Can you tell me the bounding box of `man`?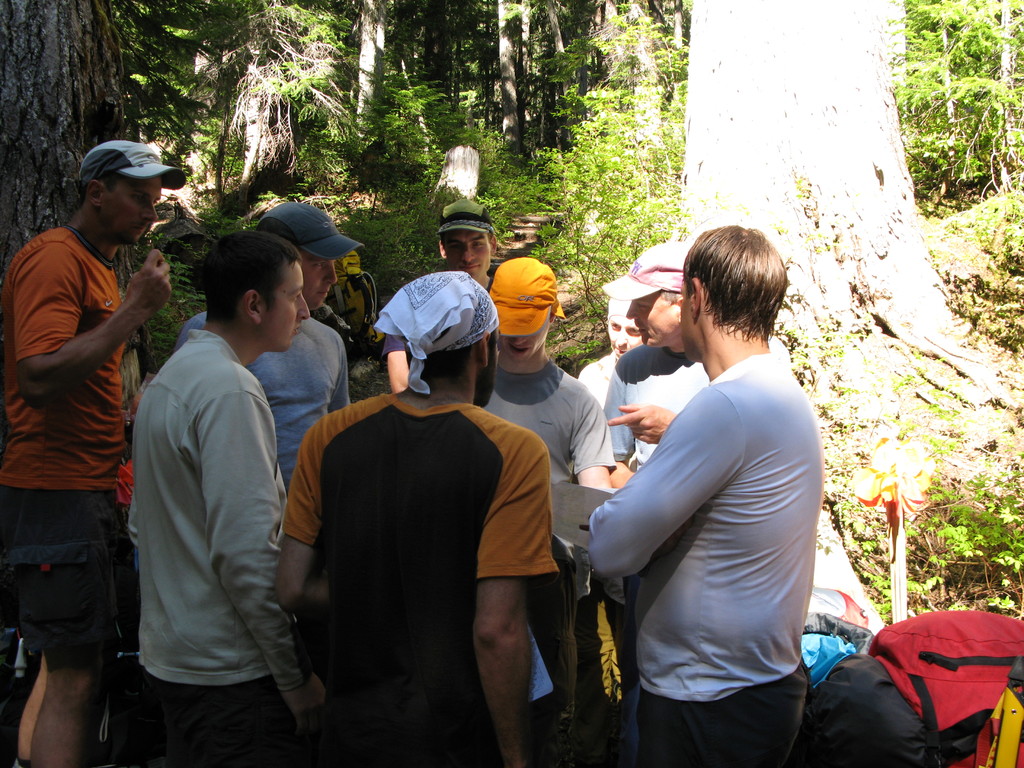
bbox=[184, 194, 348, 499].
